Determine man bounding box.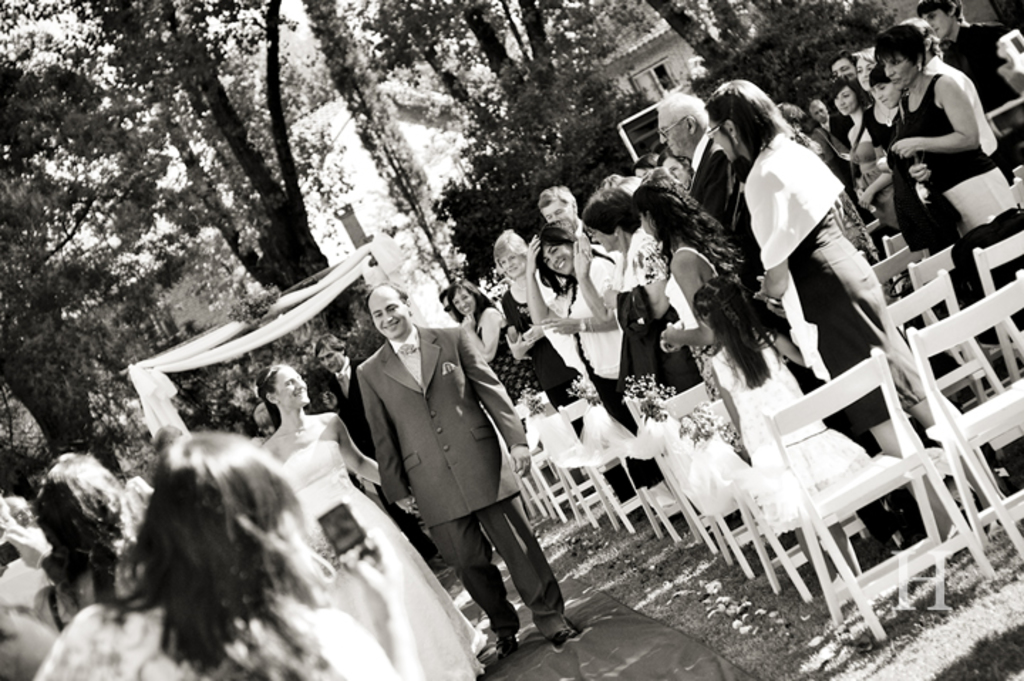
Determined: Rect(536, 188, 596, 249).
